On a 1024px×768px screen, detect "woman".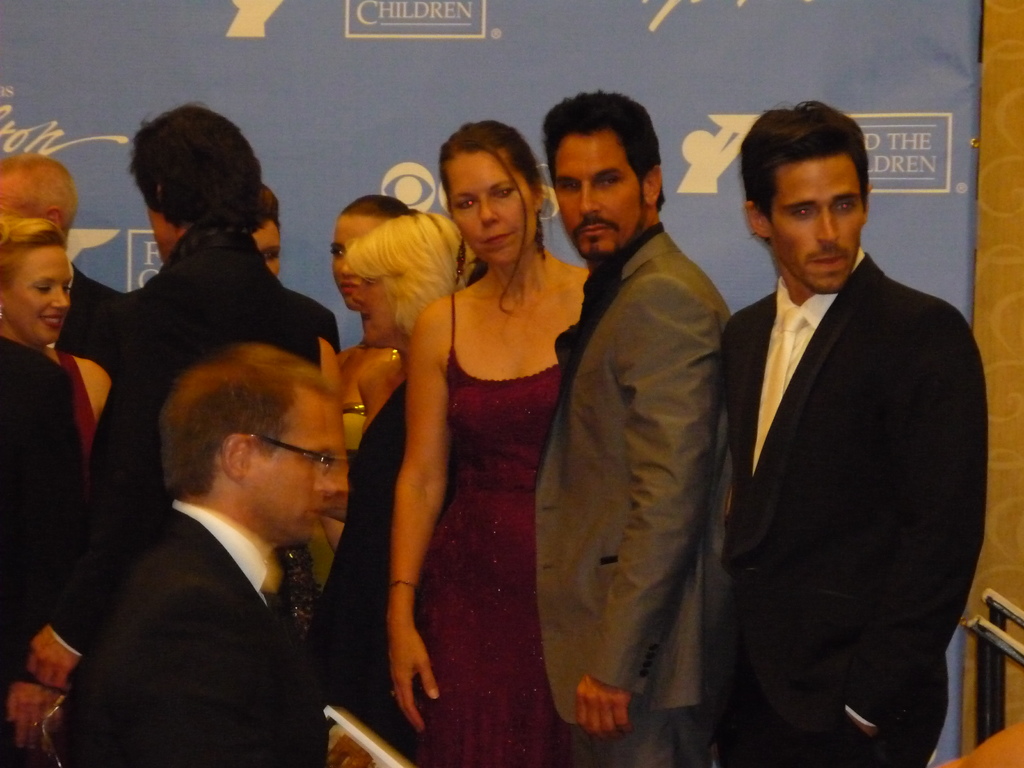
<box>305,207,479,730</box>.
